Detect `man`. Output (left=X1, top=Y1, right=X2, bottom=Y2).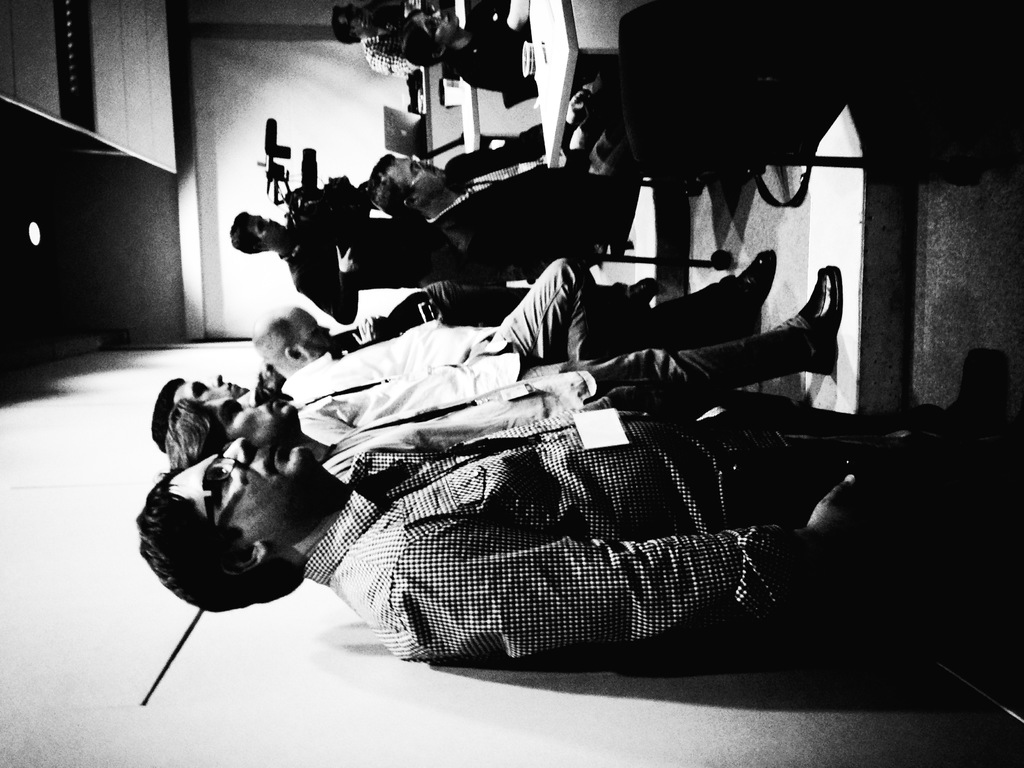
(left=164, top=347, right=797, bottom=458).
